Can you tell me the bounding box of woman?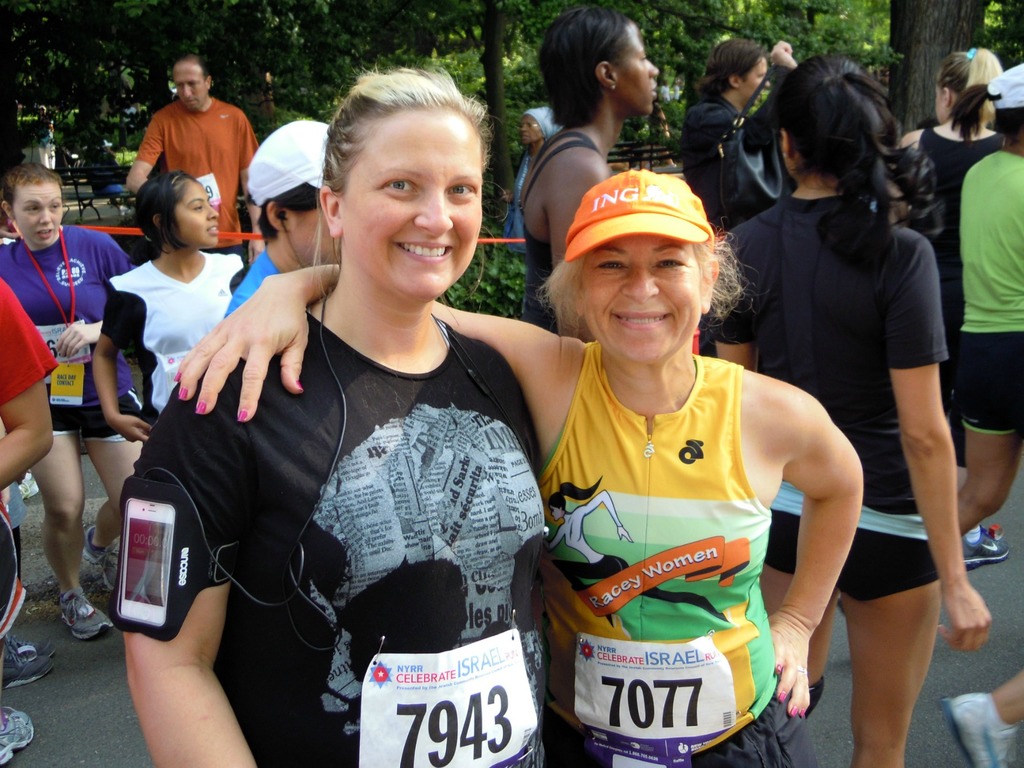
locate(700, 57, 990, 767).
